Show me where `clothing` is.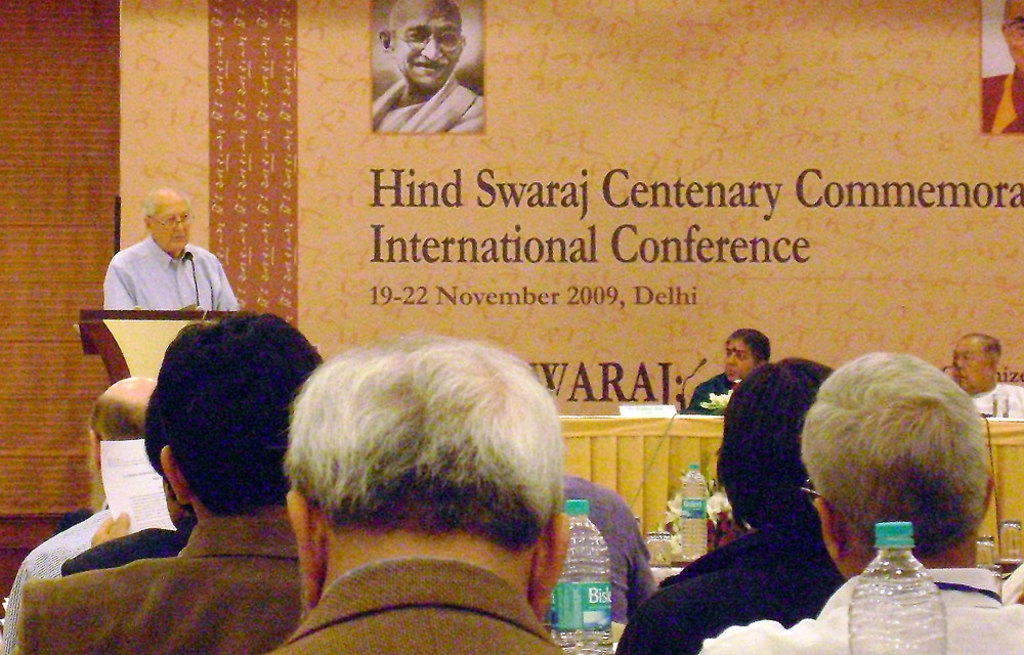
`clothing` is at (x1=665, y1=369, x2=749, y2=418).
